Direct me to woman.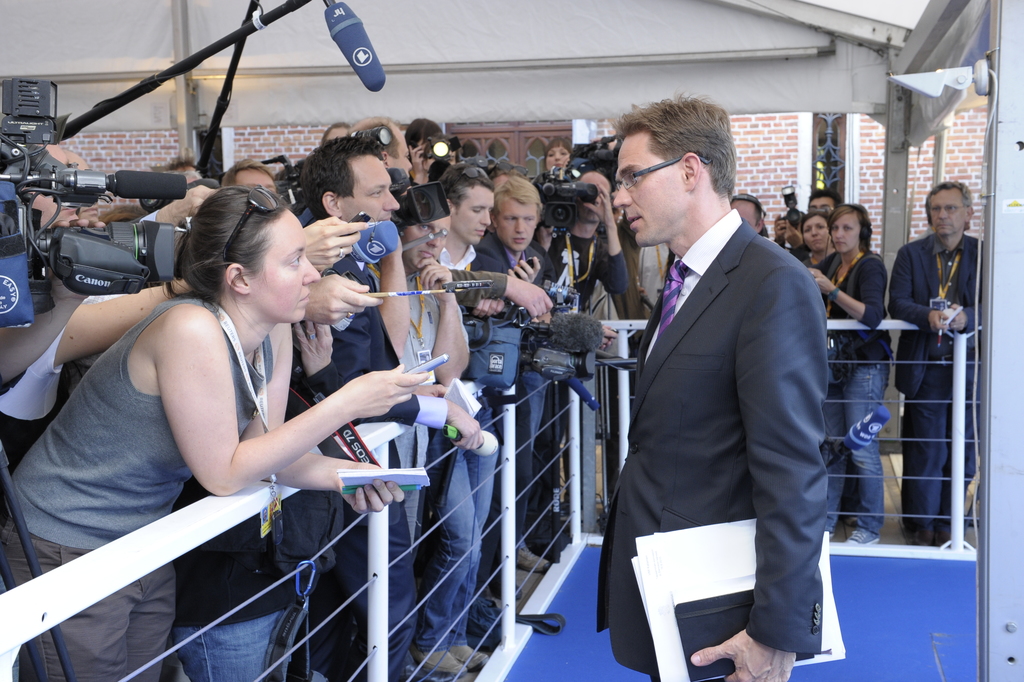
Direction: <bbox>2, 170, 502, 681</bbox>.
